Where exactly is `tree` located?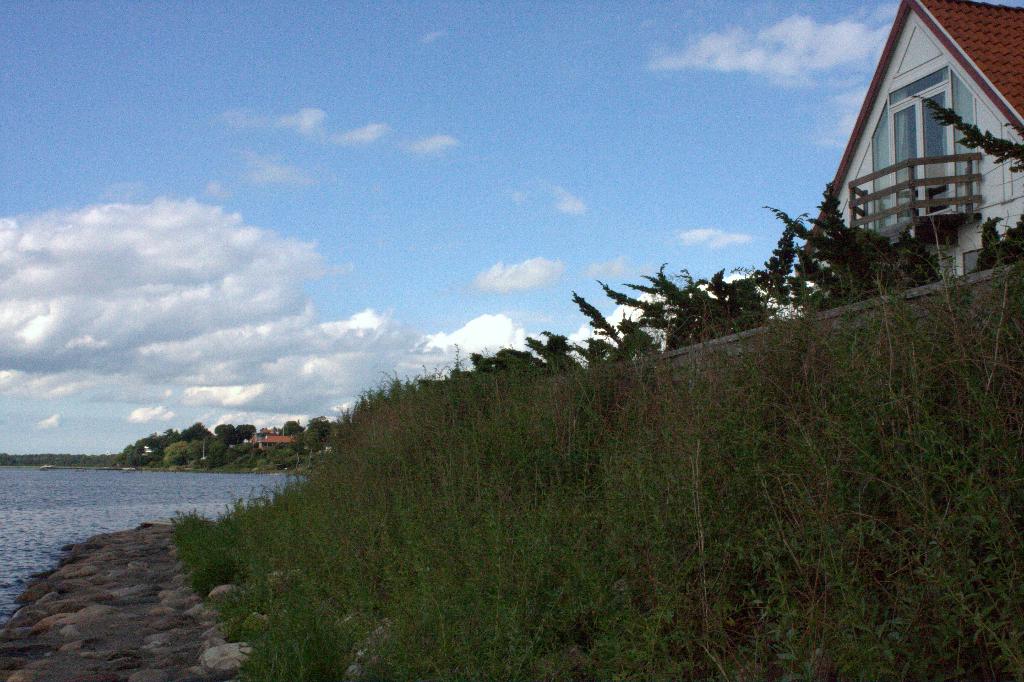
Its bounding box is 175, 423, 218, 442.
